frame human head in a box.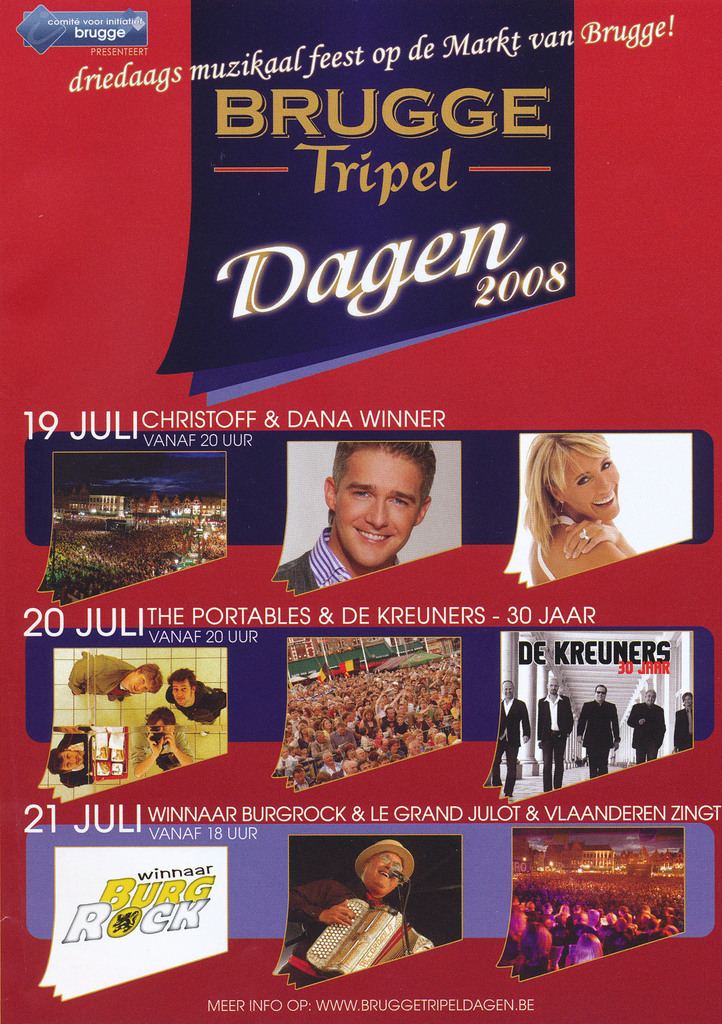
region(643, 685, 657, 698).
